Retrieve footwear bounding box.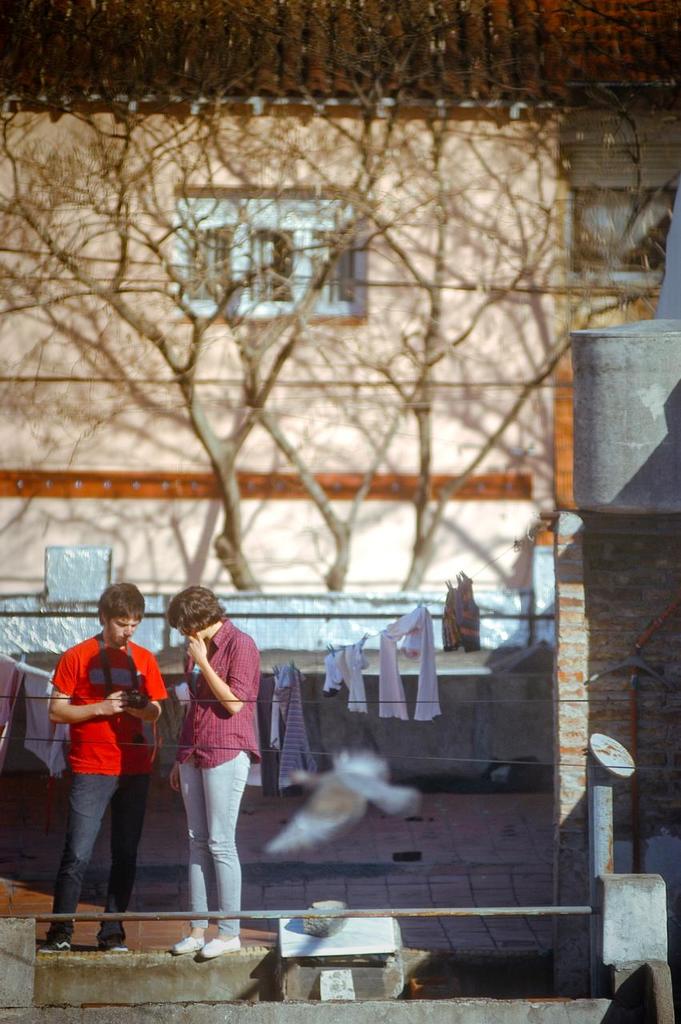
Bounding box: x1=97 y1=939 x2=128 y2=957.
